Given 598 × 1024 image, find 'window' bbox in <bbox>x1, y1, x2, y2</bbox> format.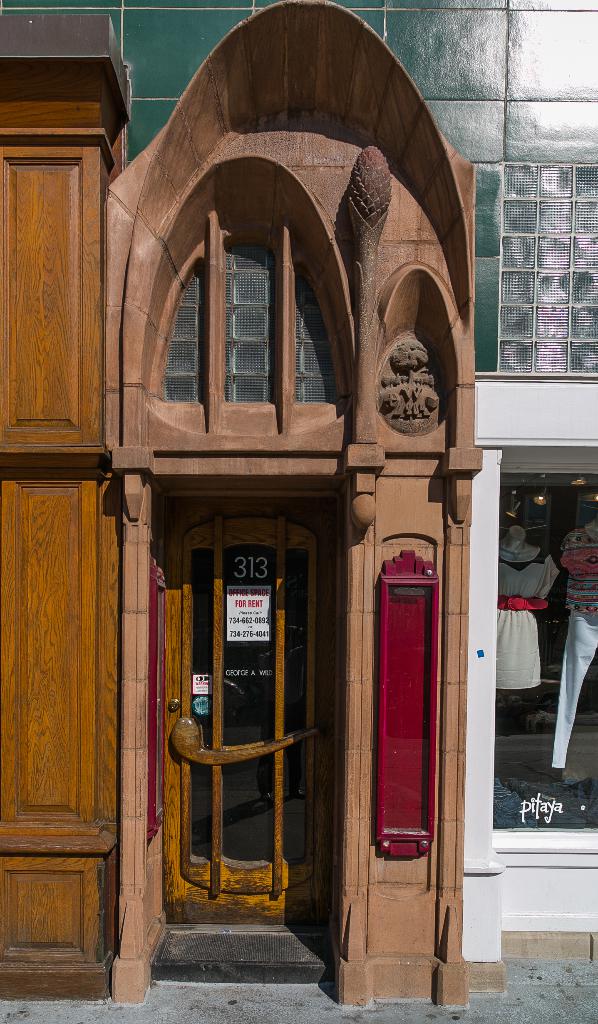
<bbox>488, 479, 597, 839</bbox>.
